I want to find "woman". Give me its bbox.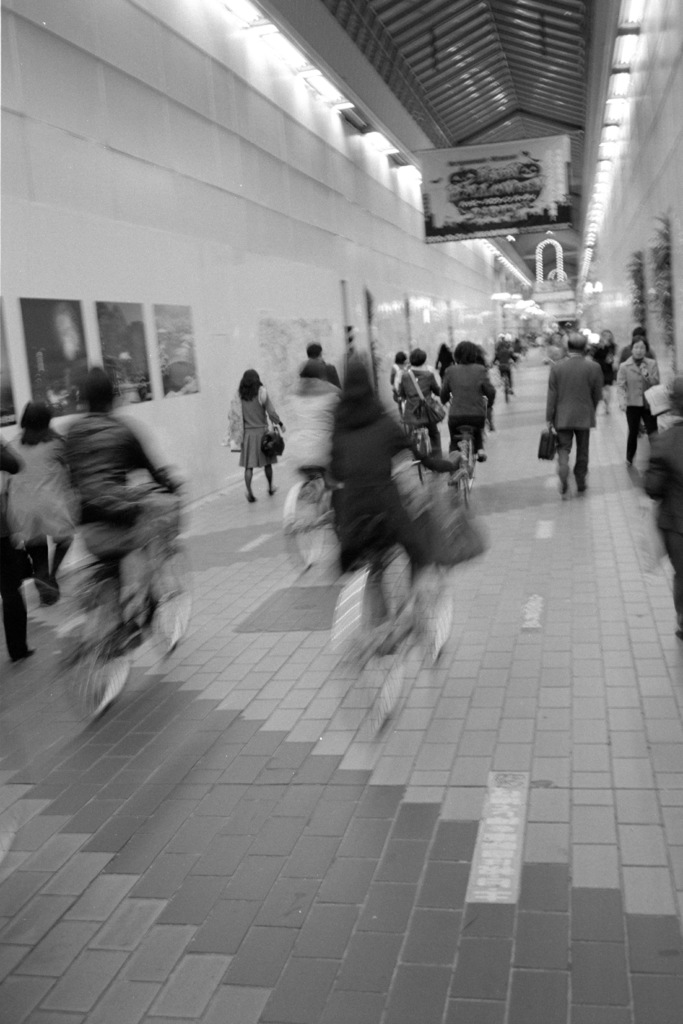
Rect(391, 345, 444, 455).
